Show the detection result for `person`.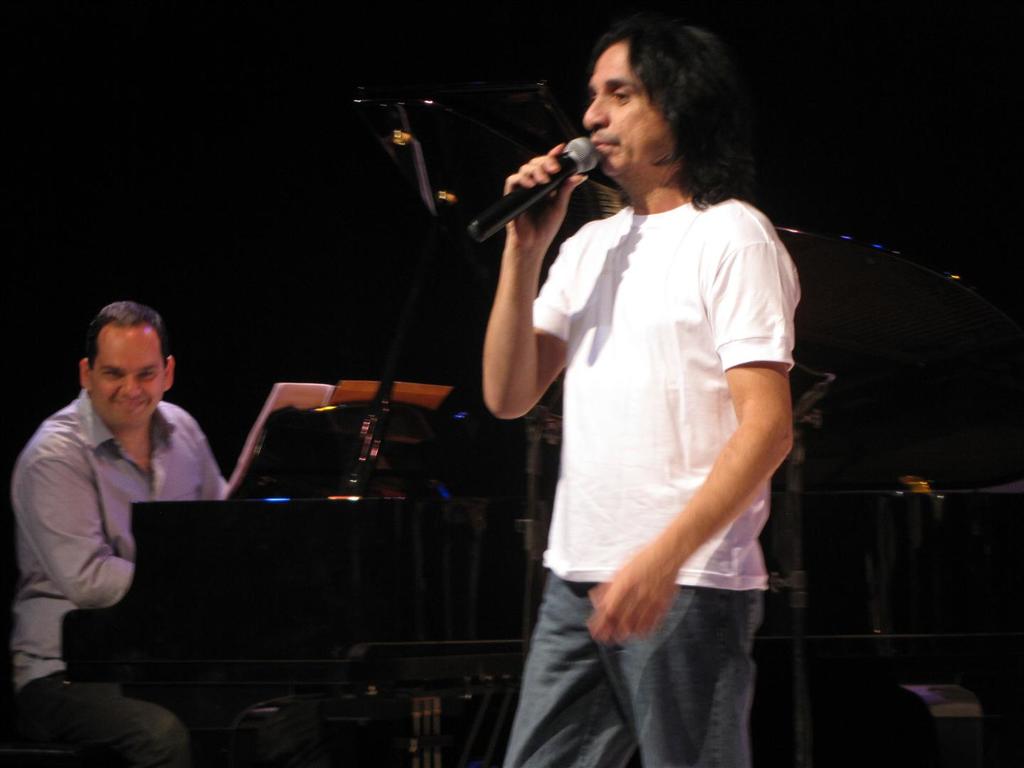
<bbox>10, 300, 228, 767</bbox>.
